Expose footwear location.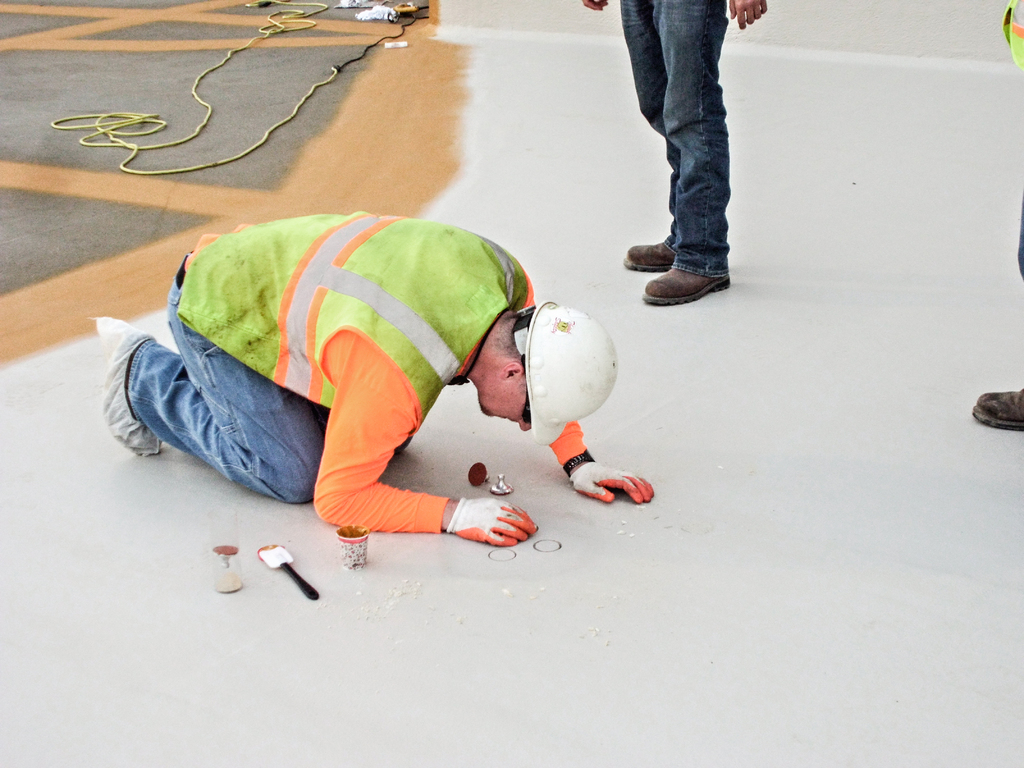
Exposed at 644,223,737,303.
